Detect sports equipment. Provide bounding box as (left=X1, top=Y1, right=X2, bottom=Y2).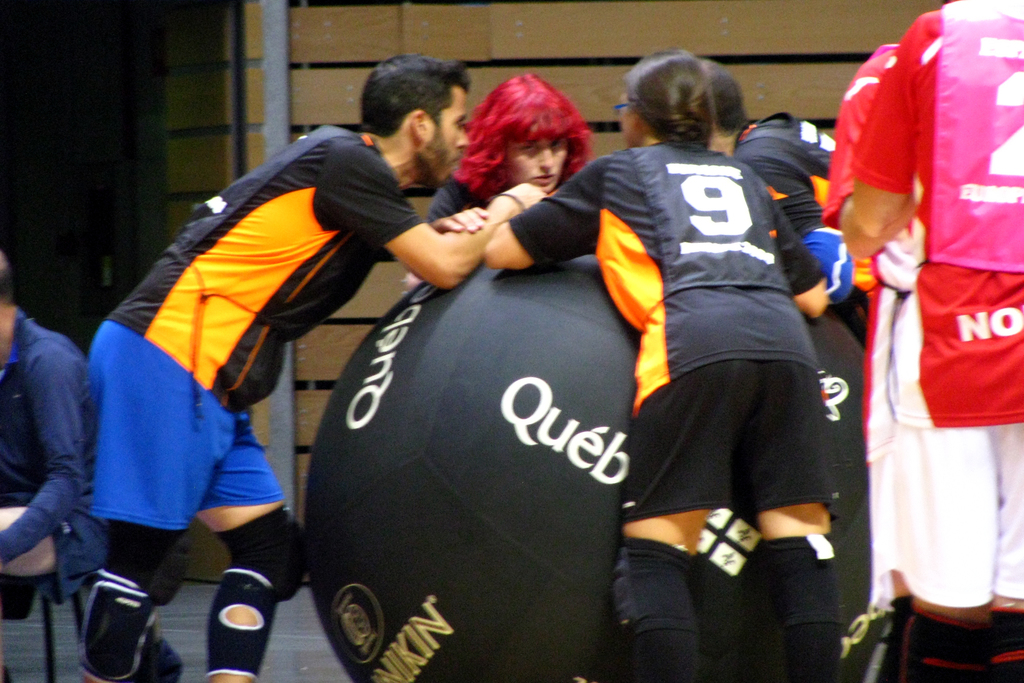
(left=760, top=536, right=854, bottom=633).
